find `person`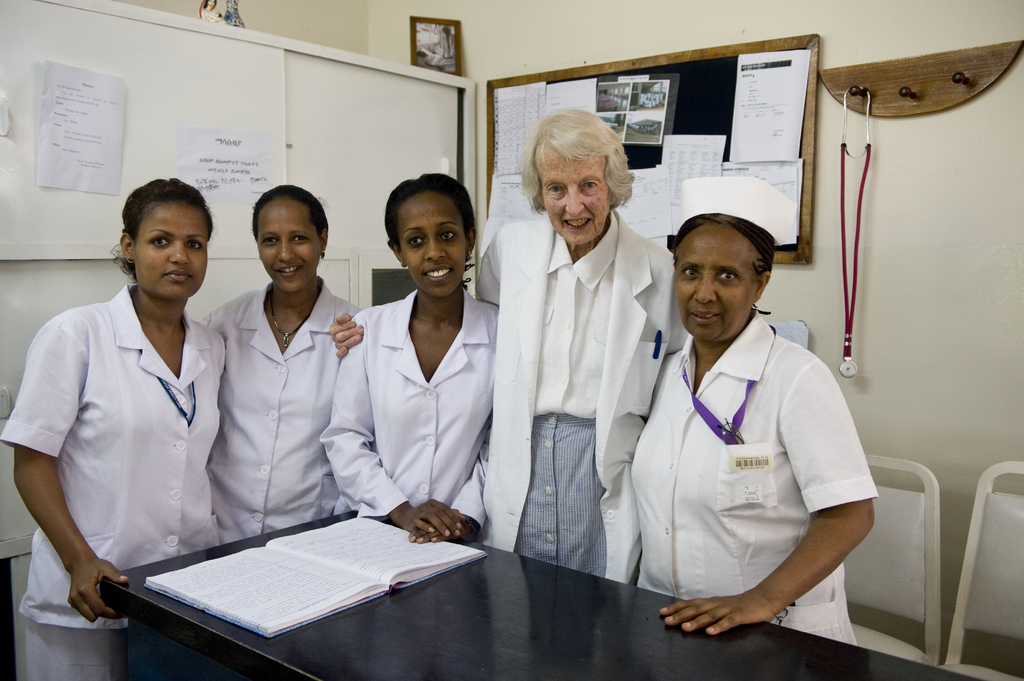
[x1=622, y1=177, x2=884, y2=653]
